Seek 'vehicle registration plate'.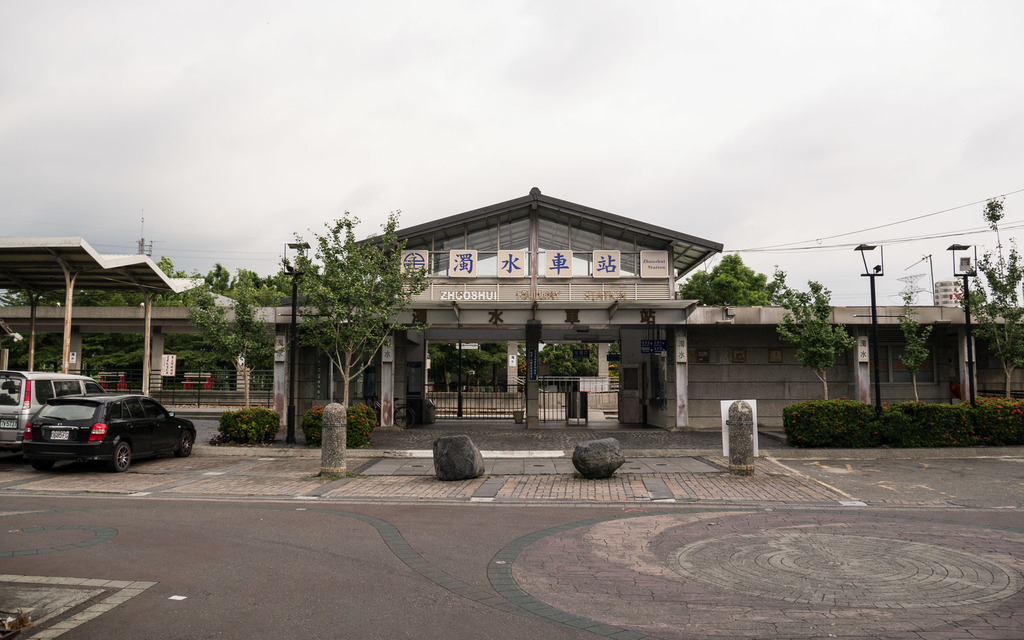
x1=0 y1=420 x2=17 y2=427.
